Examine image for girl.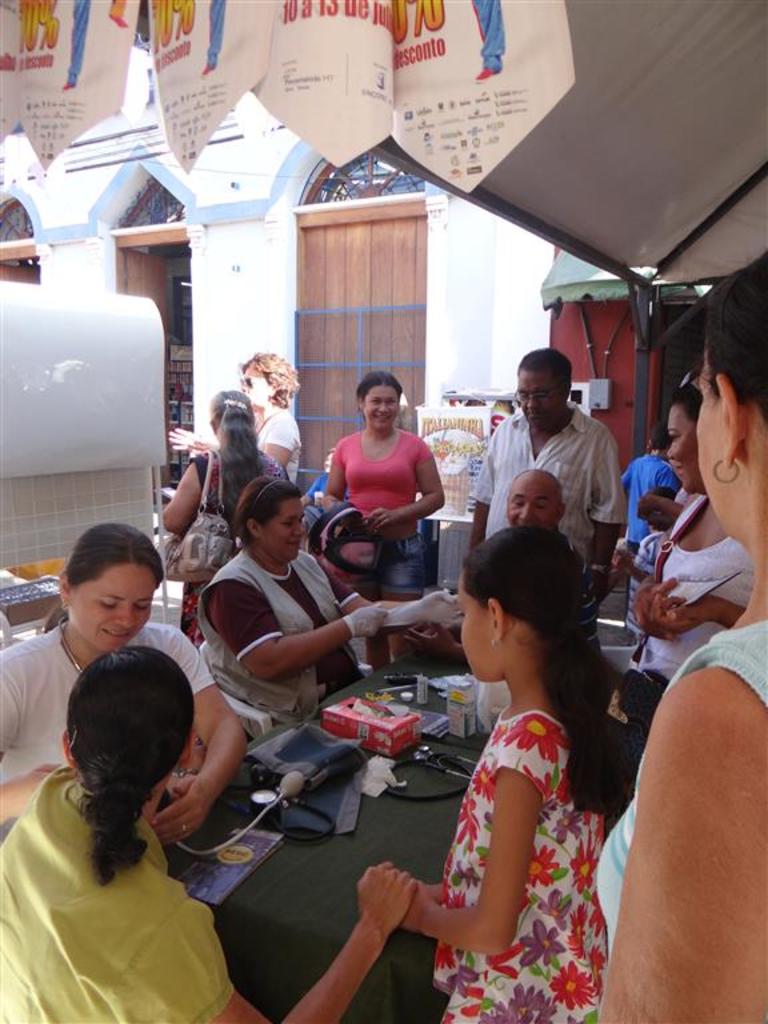
Examination result: box(376, 528, 605, 1023).
